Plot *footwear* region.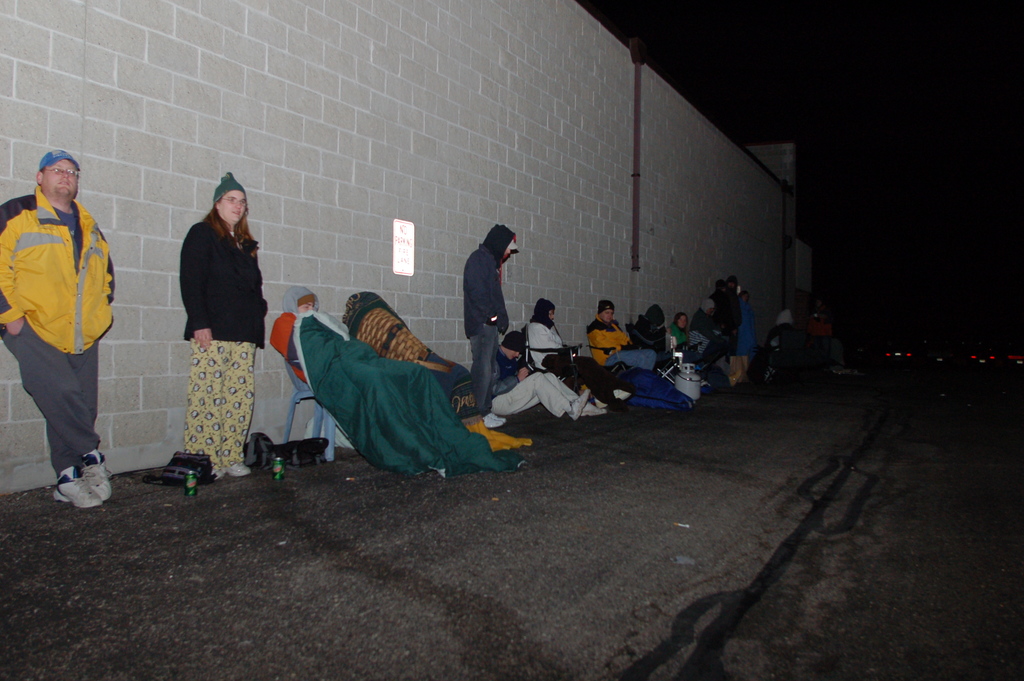
Plotted at <bbox>210, 461, 248, 478</bbox>.
